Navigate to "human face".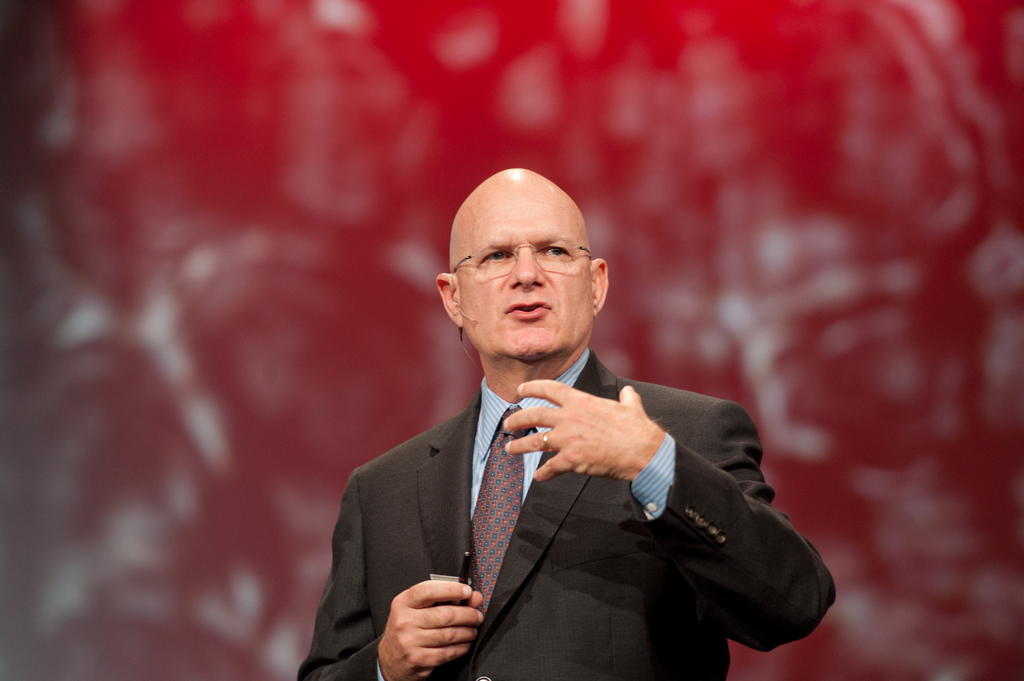
Navigation target: bbox=(460, 186, 594, 356).
